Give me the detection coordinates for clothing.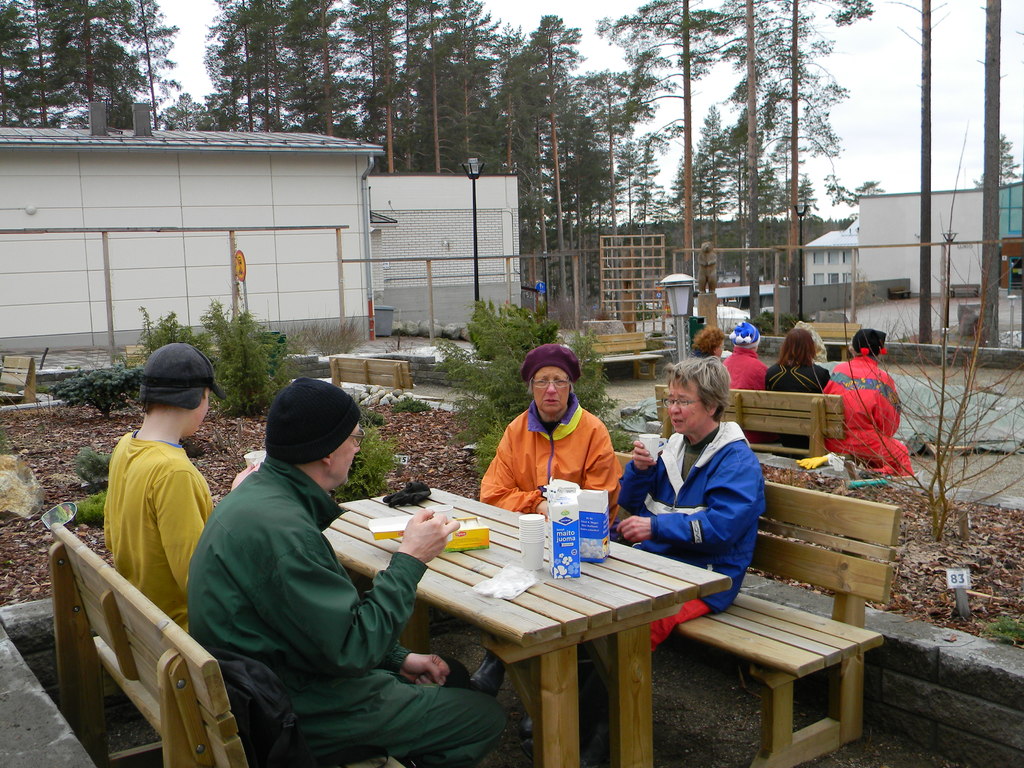
BBox(479, 390, 623, 516).
